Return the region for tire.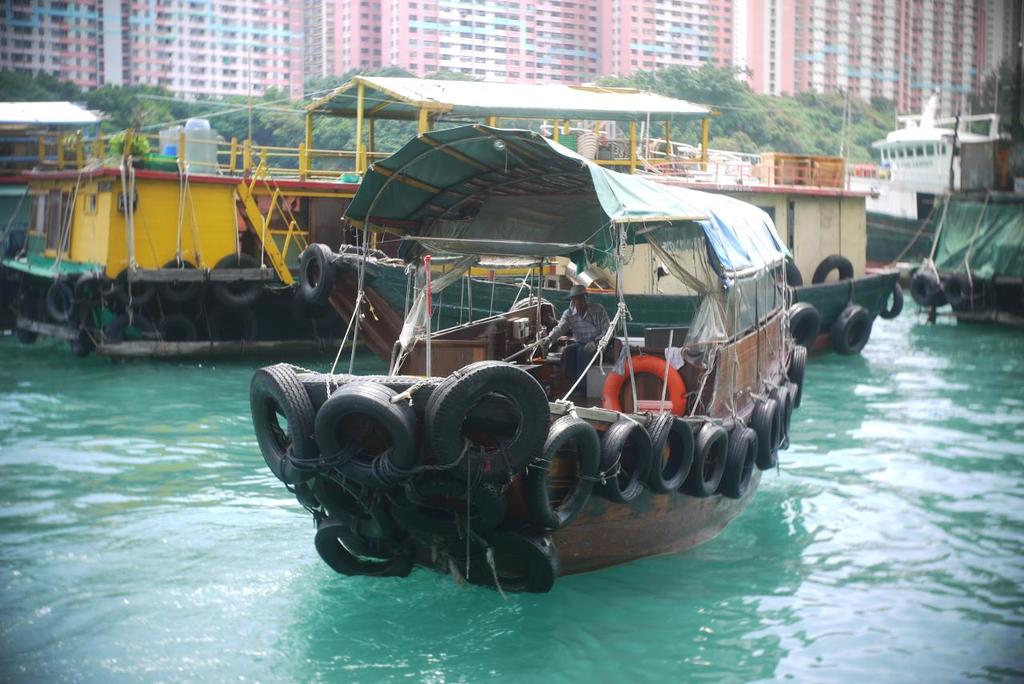
left=521, top=417, right=602, bottom=530.
